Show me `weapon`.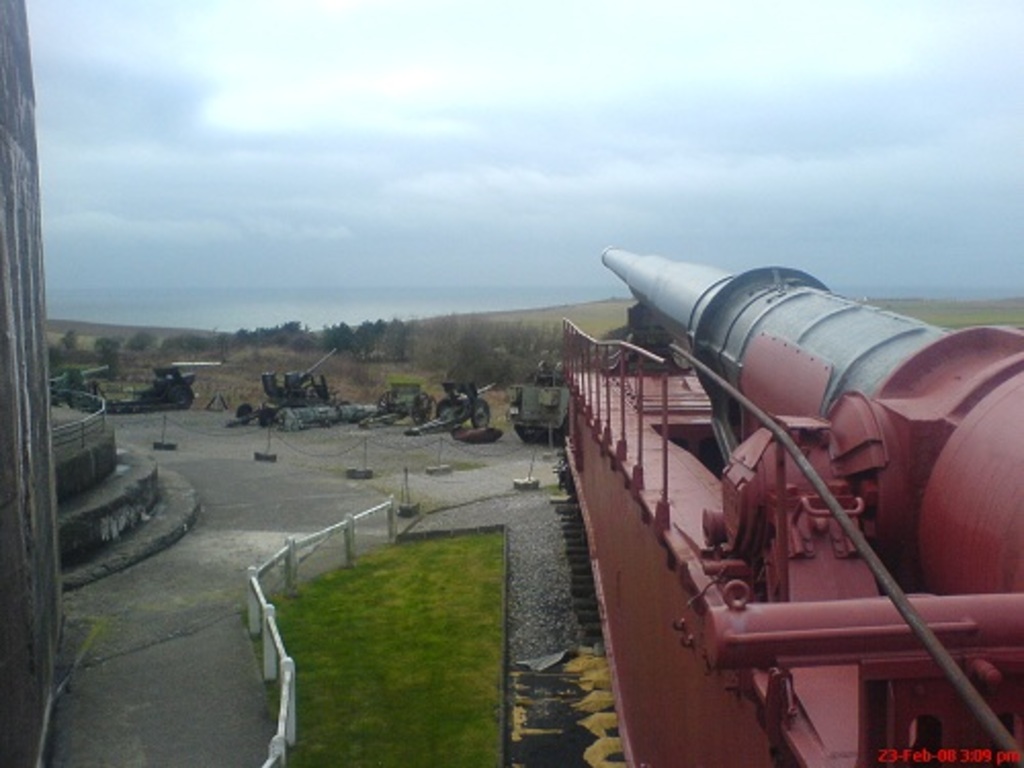
`weapon` is here: (260, 342, 338, 412).
